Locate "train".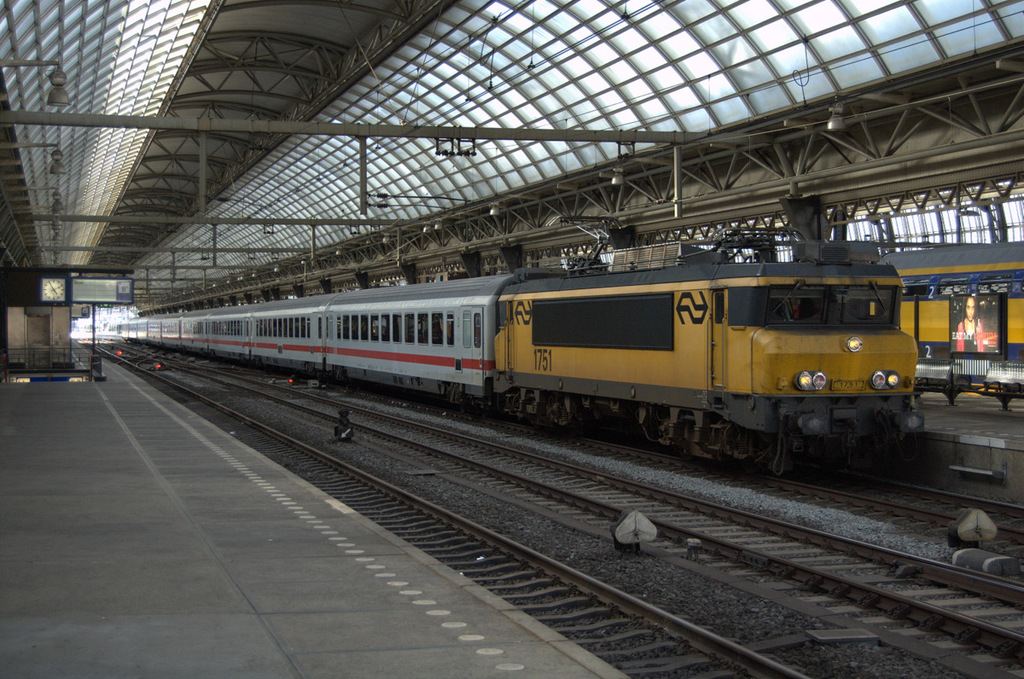
Bounding box: select_region(879, 244, 1023, 390).
